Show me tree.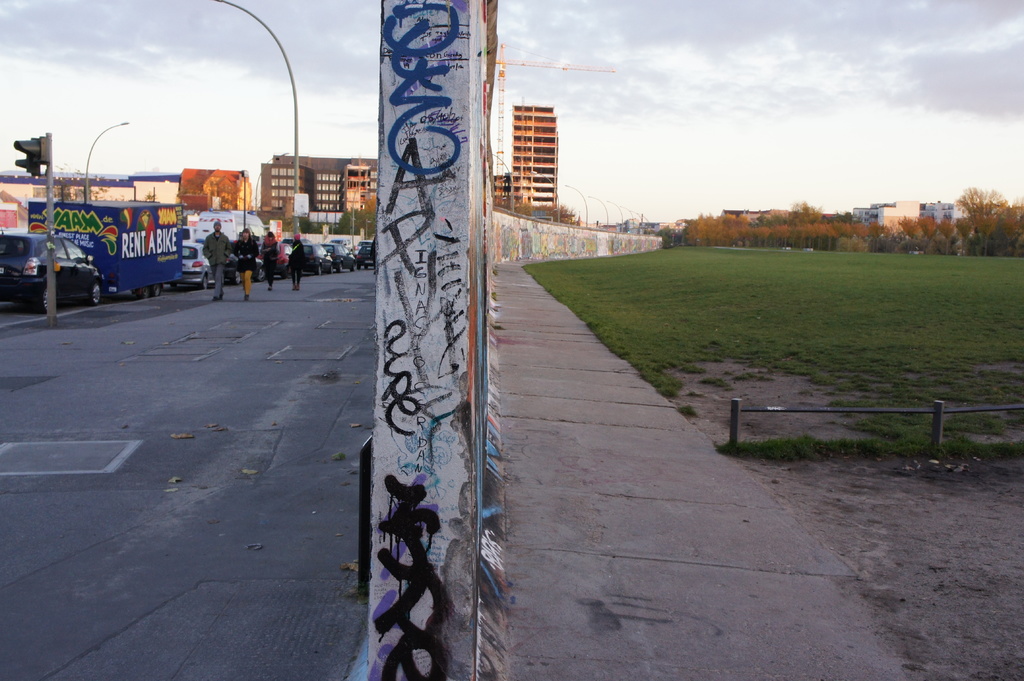
tree is here: <bbox>307, 195, 376, 247</bbox>.
